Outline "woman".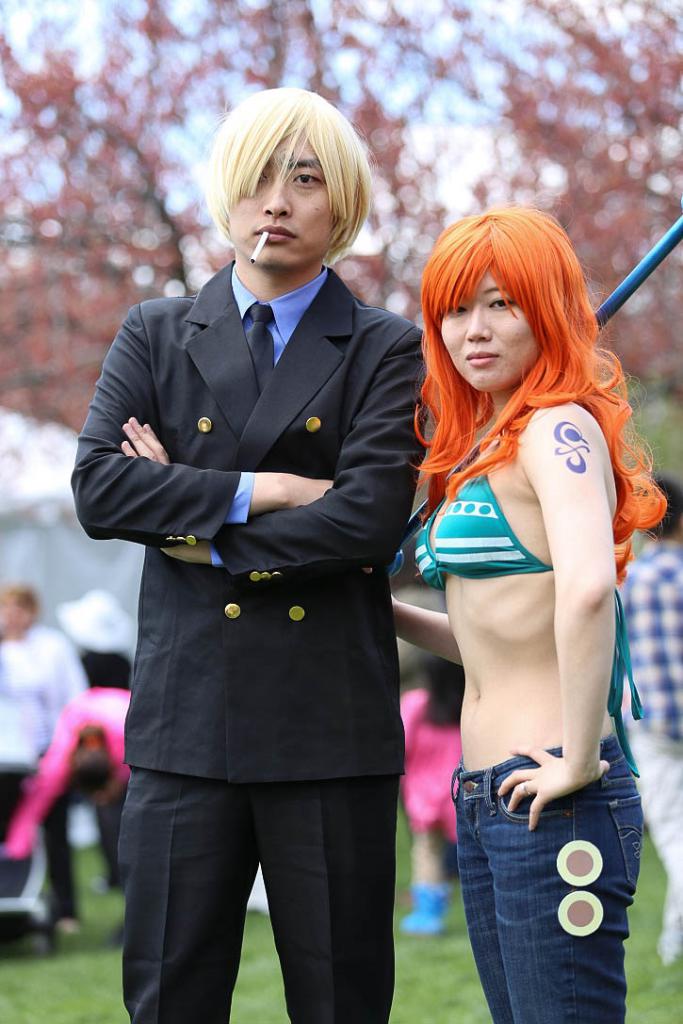
Outline: 393:654:467:934.
